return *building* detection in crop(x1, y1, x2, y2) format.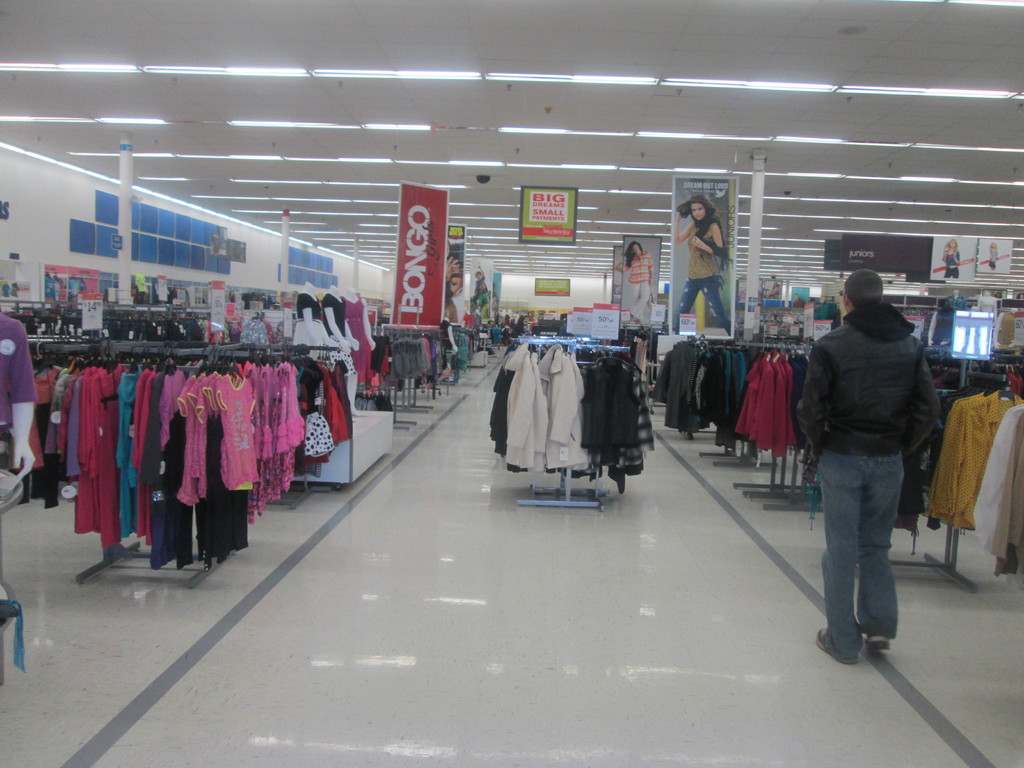
crop(0, 0, 1023, 767).
